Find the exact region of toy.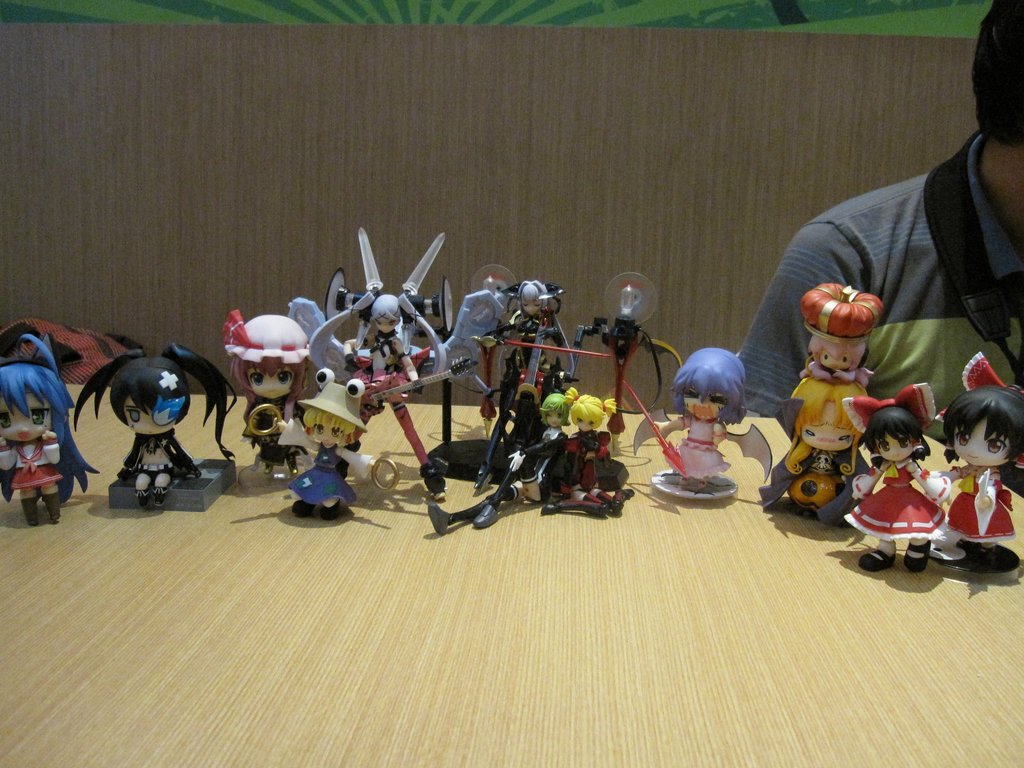
Exact region: {"left": 954, "top": 352, "right": 1023, "bottom": 563}.
